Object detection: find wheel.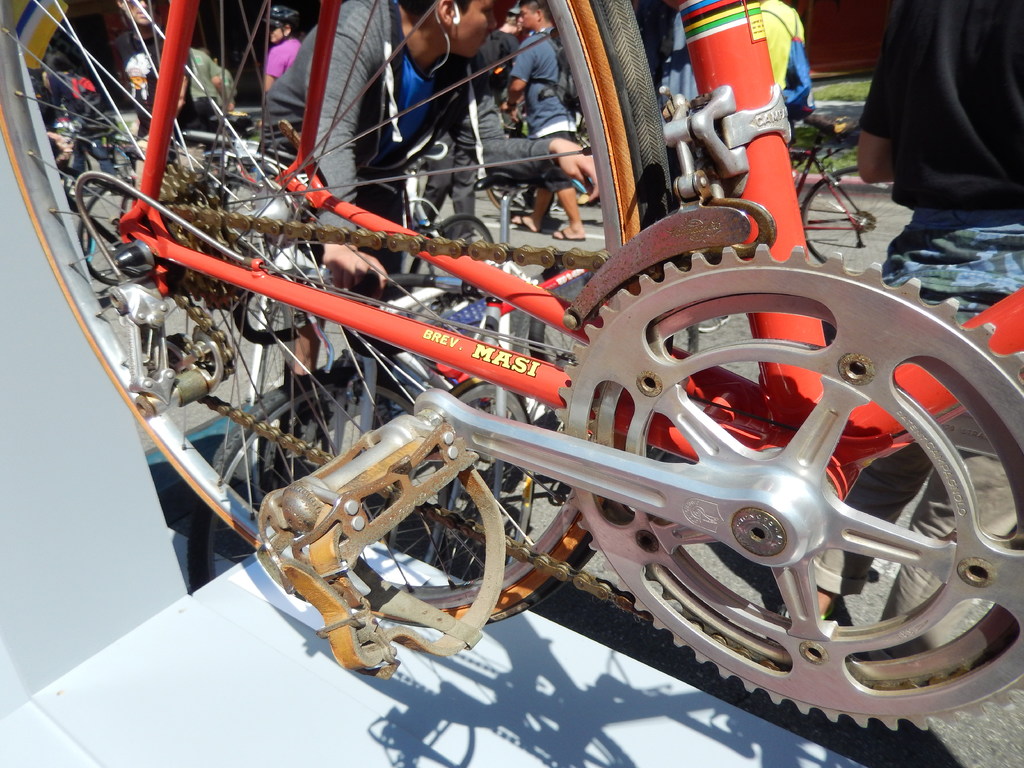
[left=0, top=0, right=684, bottom=643].
